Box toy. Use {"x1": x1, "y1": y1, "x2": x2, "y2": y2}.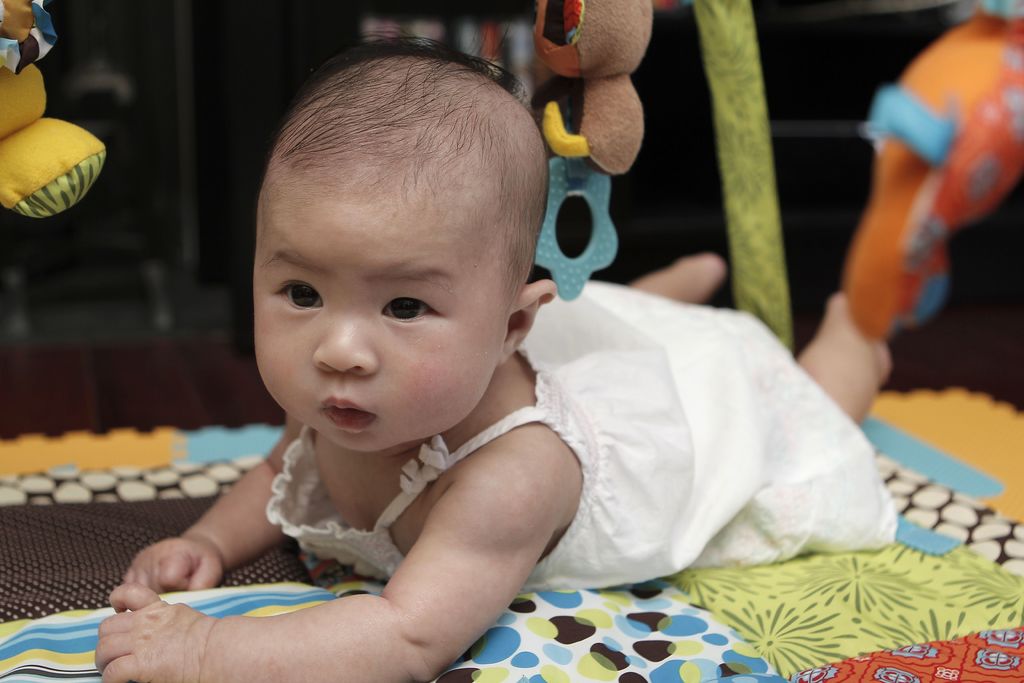
{"x1": 532, "y1": 0, "x2": 657, "y2": 305}.
